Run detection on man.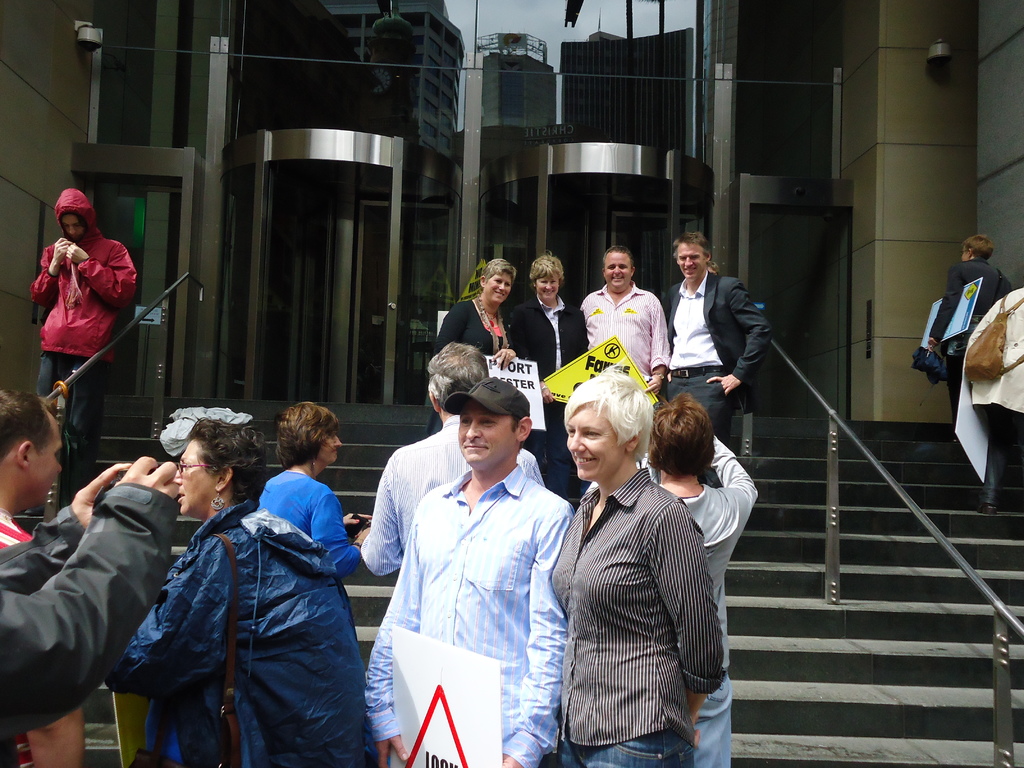
Result: region(659, 230, 772, 440).
